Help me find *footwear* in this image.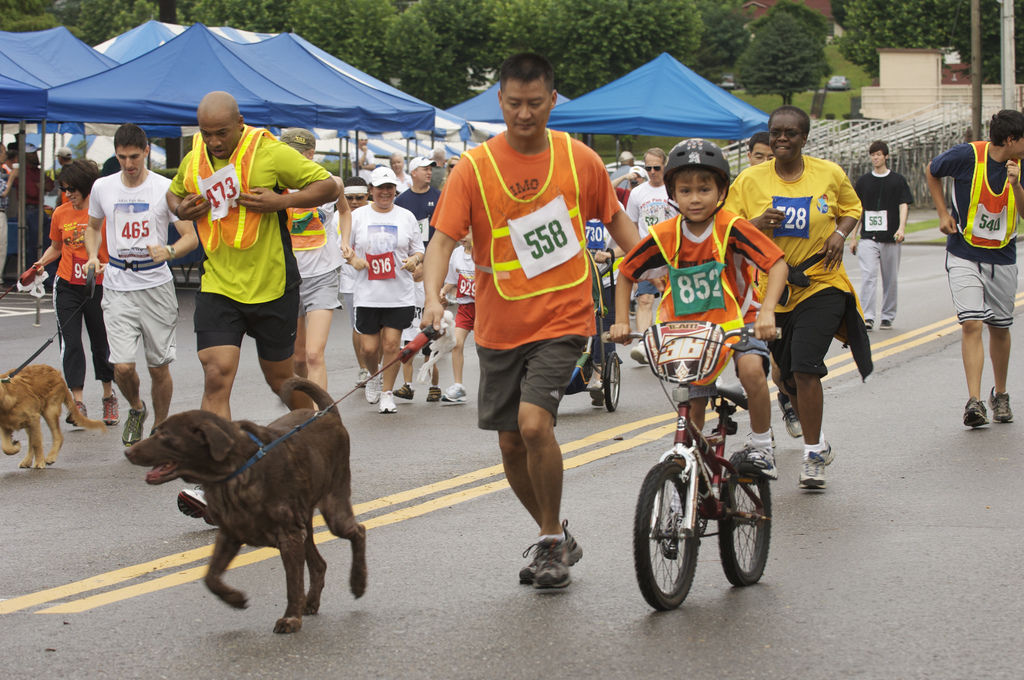
Found it: <bbox>740, 426, 773, 476</bbox>.
